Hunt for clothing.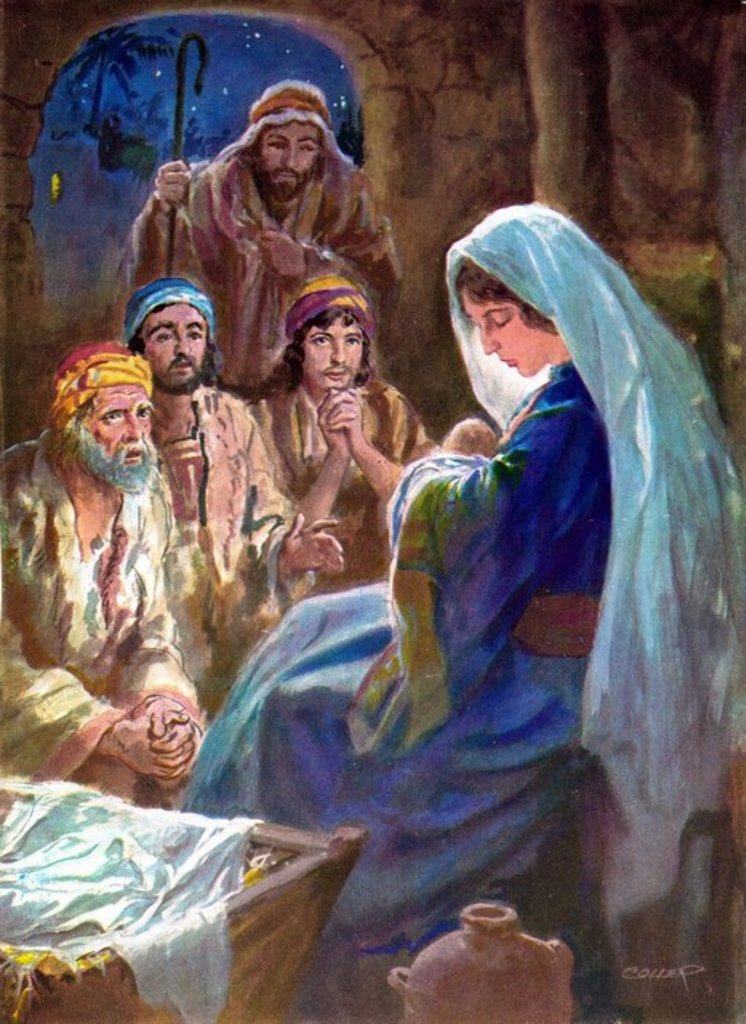
Hunted down at box(257, 268, 437, 600).
